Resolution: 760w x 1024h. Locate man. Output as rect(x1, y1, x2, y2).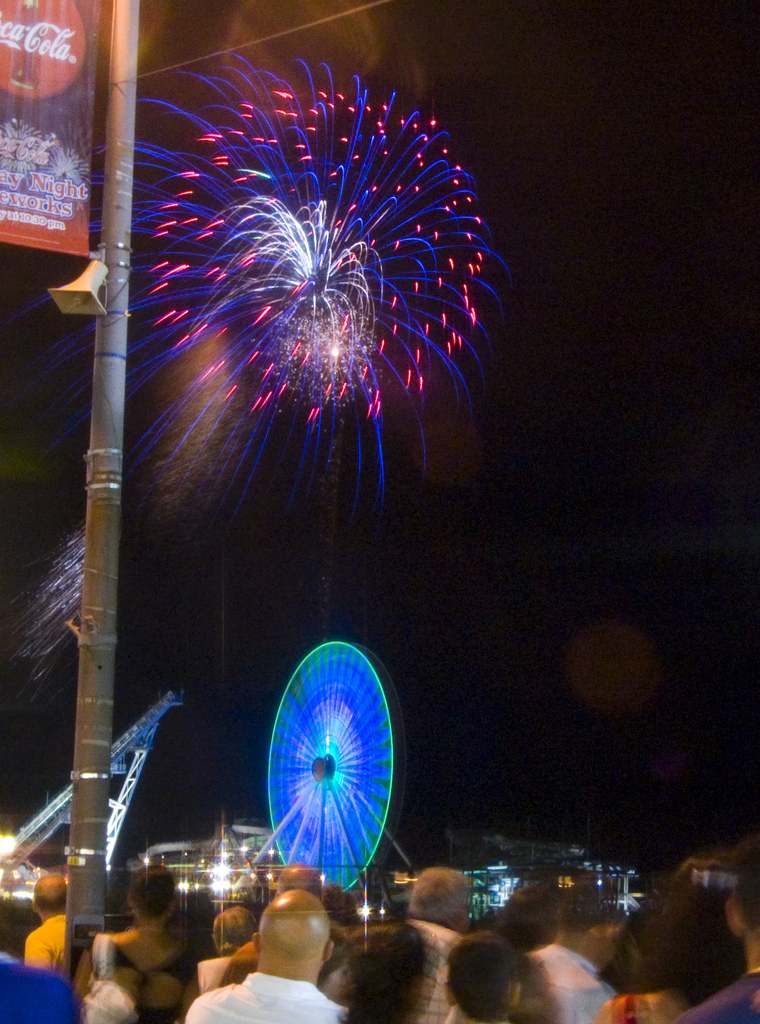
rect(0, 949, 81, 1023).
